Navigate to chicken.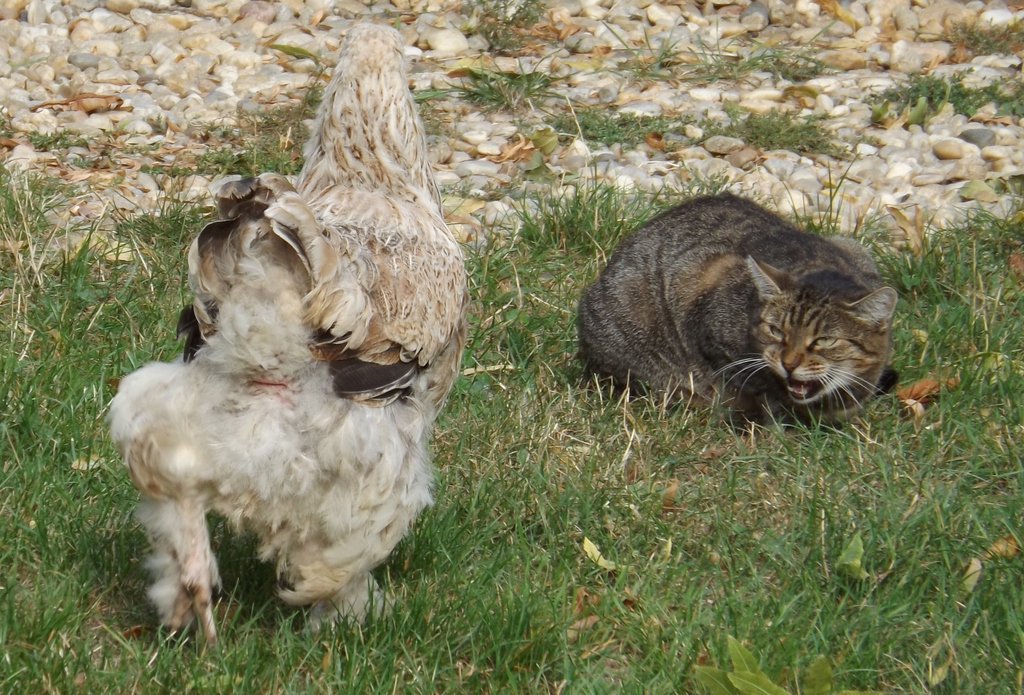
Navigation target: x1=112, y1=69, x2=472, y2=657.
